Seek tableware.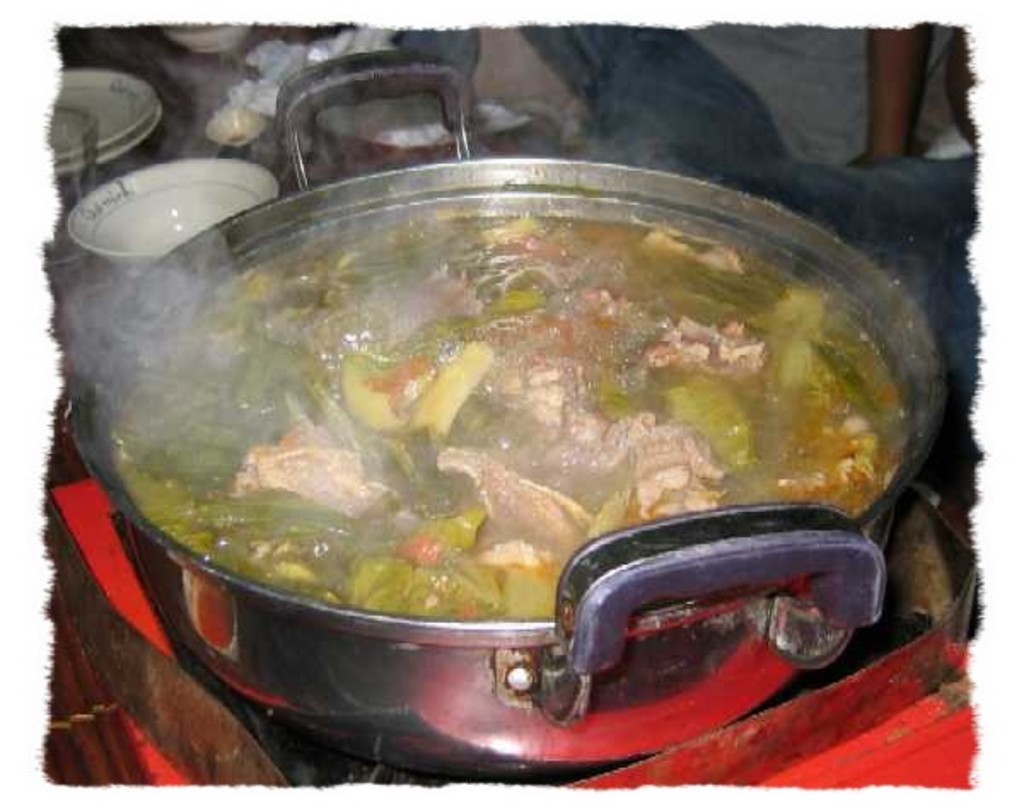
[48, 94, 164, 176].
